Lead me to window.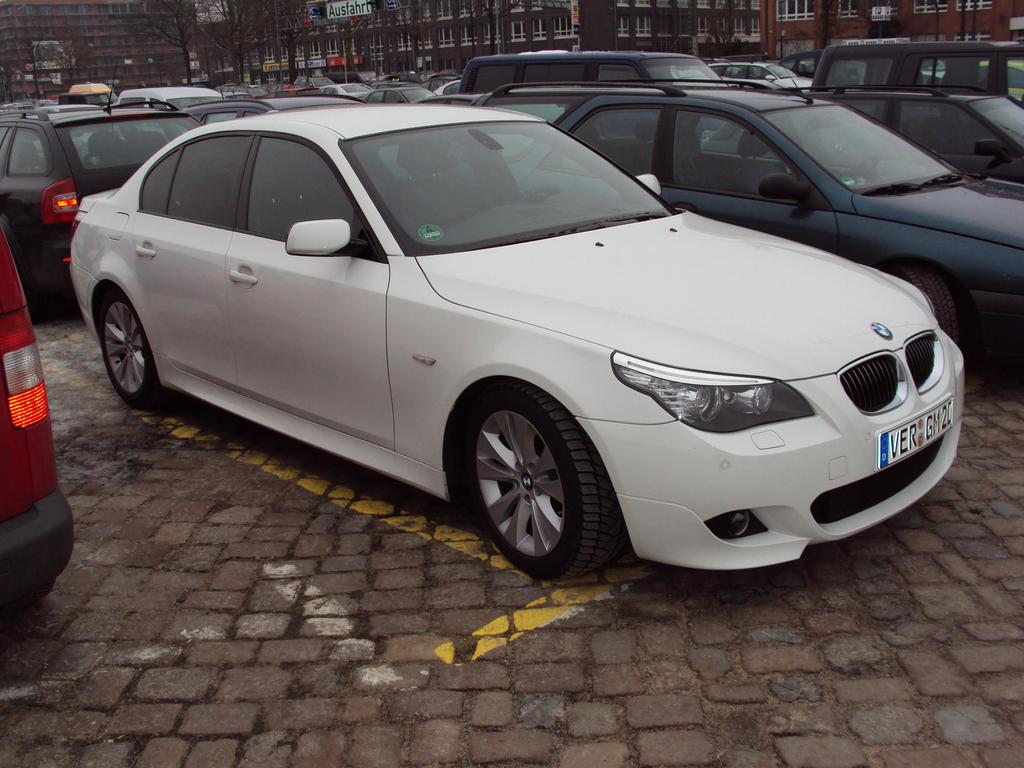
Lead to 371,32,385,70.
